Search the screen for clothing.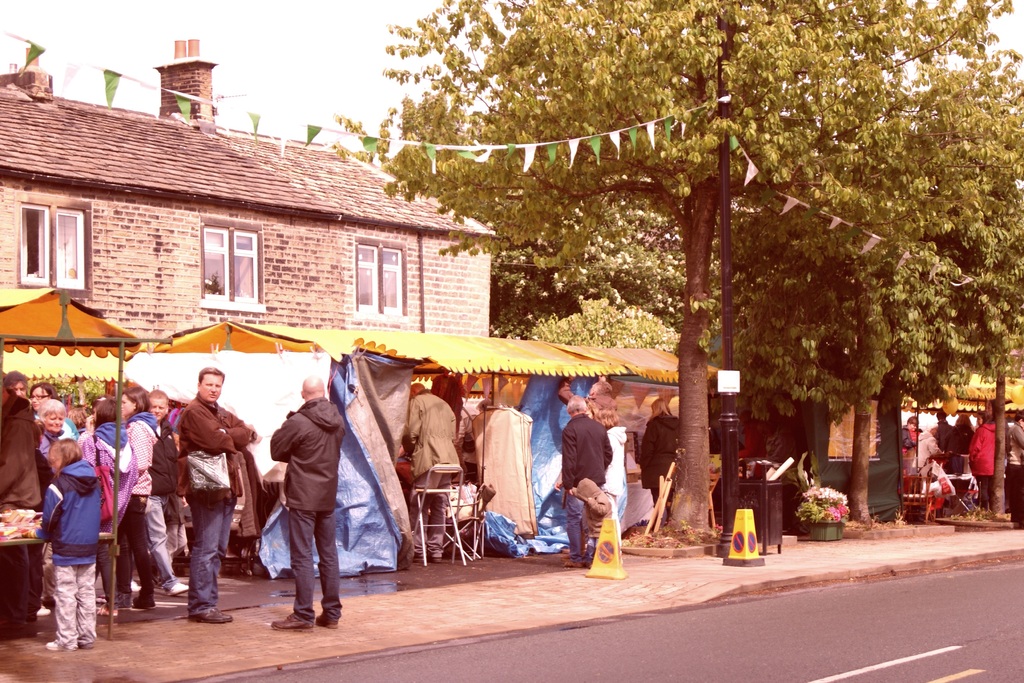
Found at select_region(271, 397, 347, 623).
